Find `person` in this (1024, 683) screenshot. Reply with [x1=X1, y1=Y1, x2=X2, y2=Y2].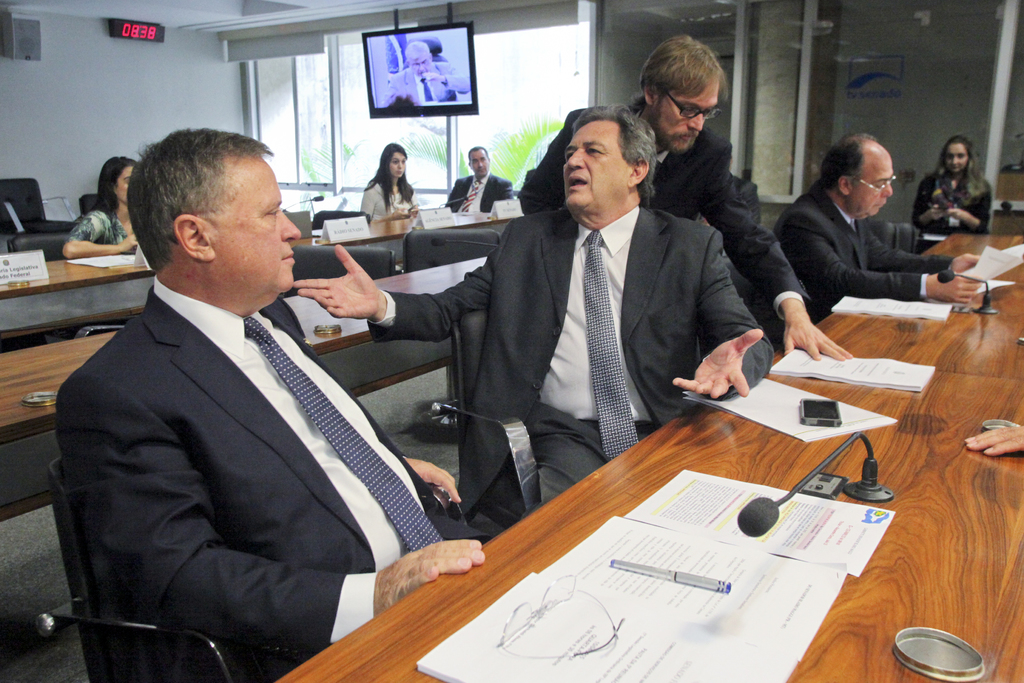
[x1=54, y1=152, x2=157, y2=261].
